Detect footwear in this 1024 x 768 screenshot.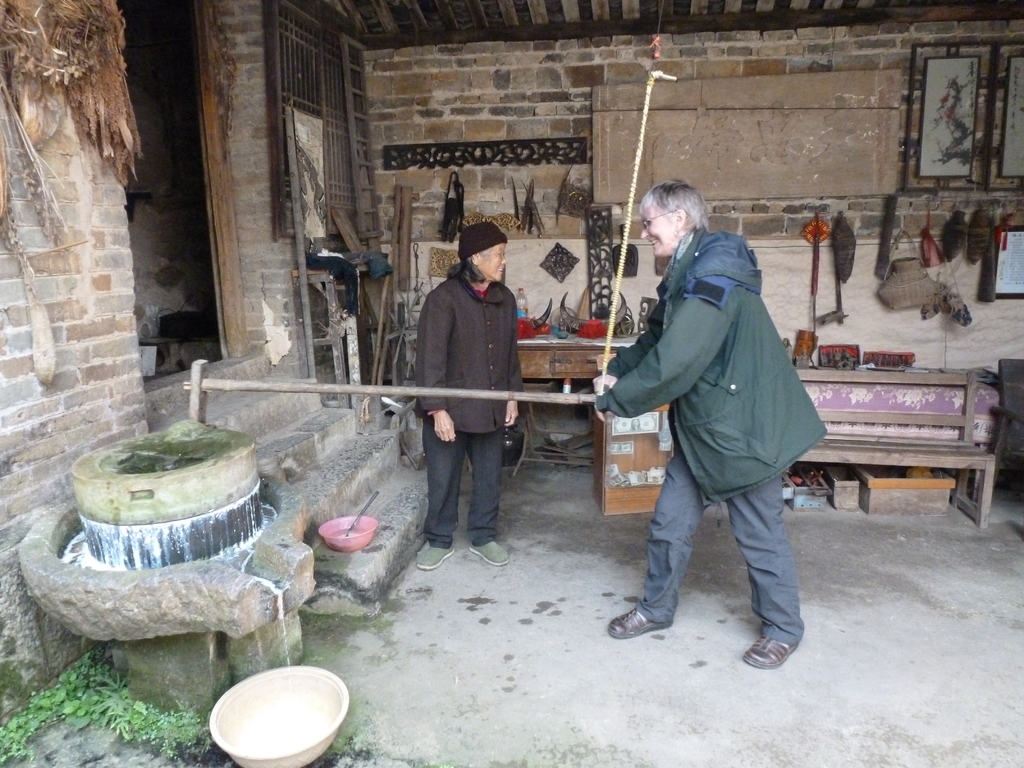
Detection: l=417, t=540, r=455, b=573.
